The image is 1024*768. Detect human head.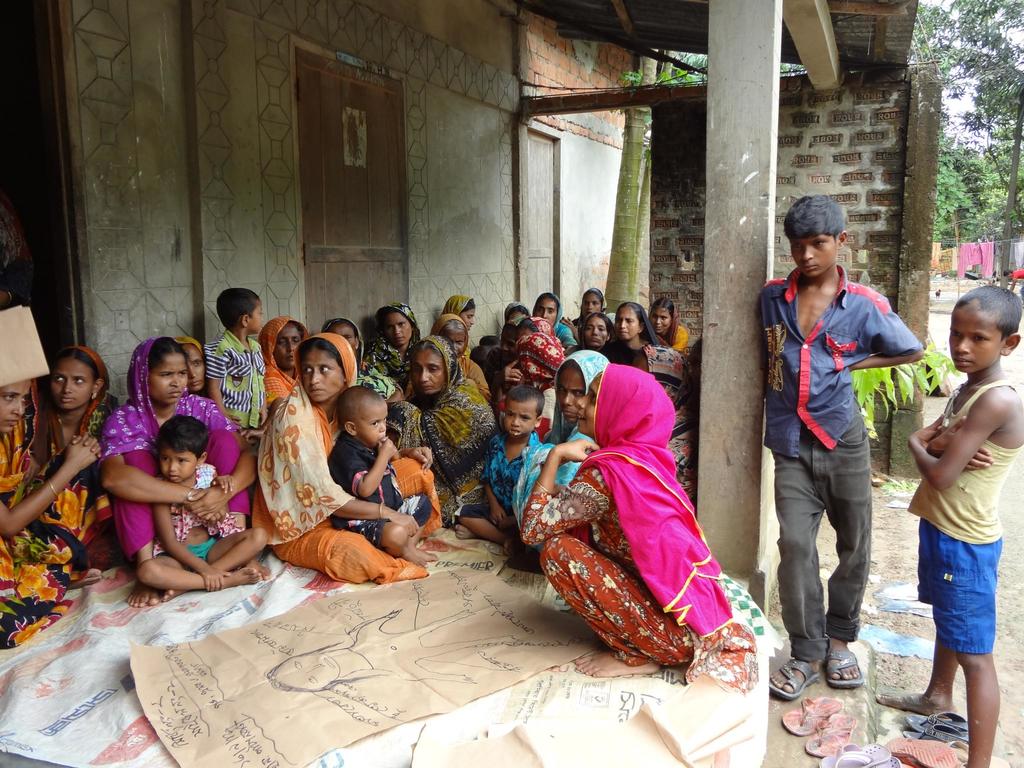
Detection: [x1=219, y1=289, x2=261, y2=337].
